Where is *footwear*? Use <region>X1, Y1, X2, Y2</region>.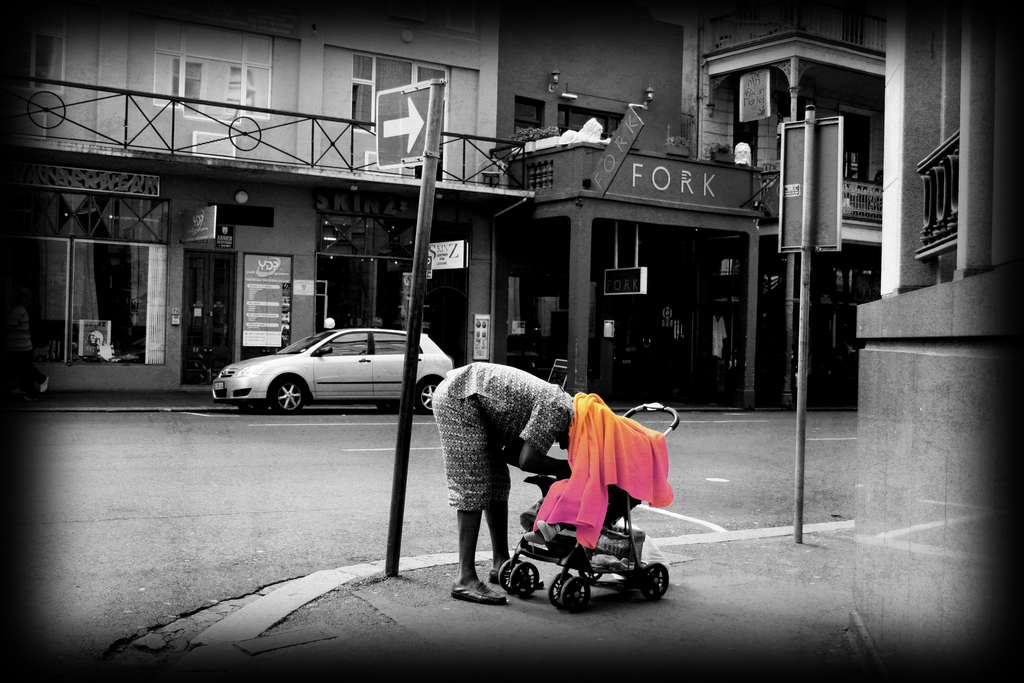
<region>490, 565, 543, 587</region>.
